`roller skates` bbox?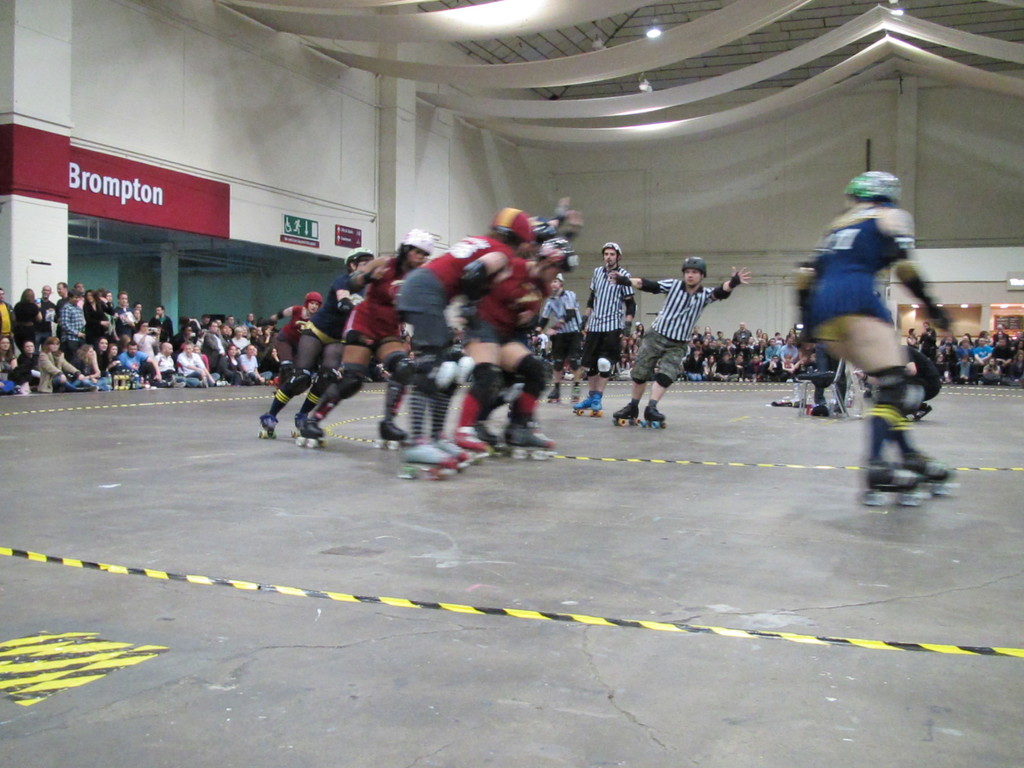
rect(295, 419, 324, 449)
